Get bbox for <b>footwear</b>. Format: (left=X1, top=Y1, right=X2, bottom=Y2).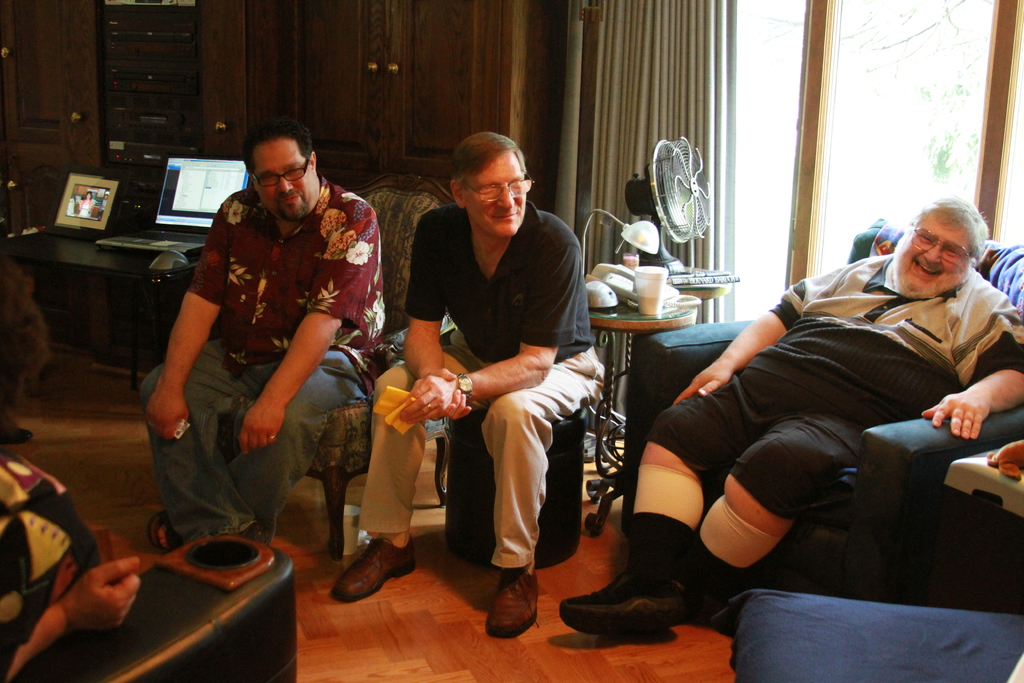
(left=495, top=568, right=538, bottom=635).
